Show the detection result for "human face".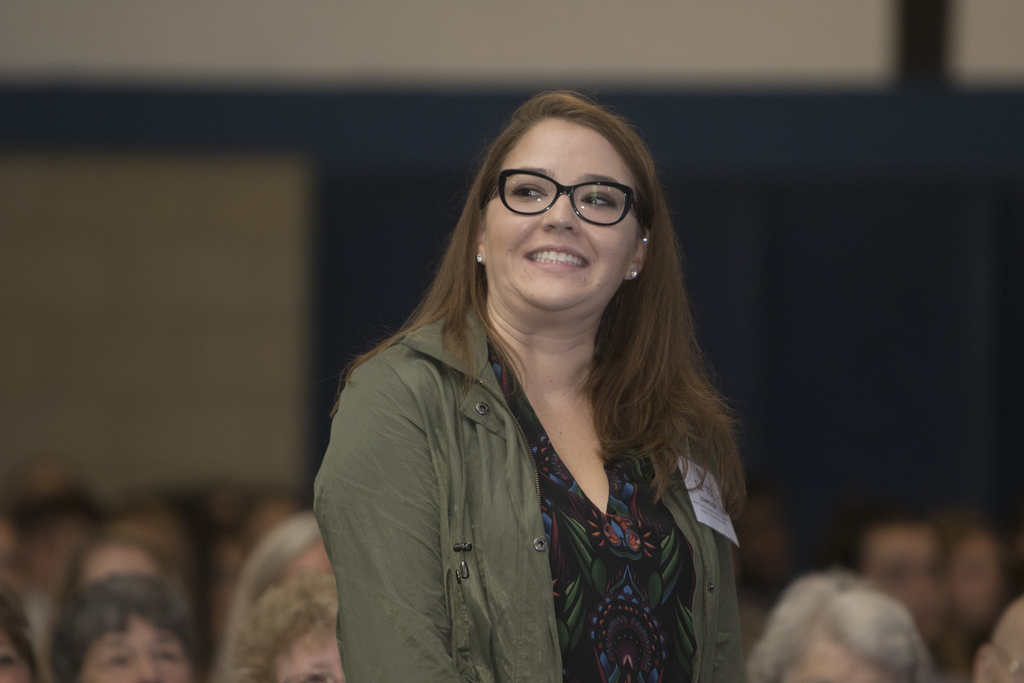
867,528,949,634.
